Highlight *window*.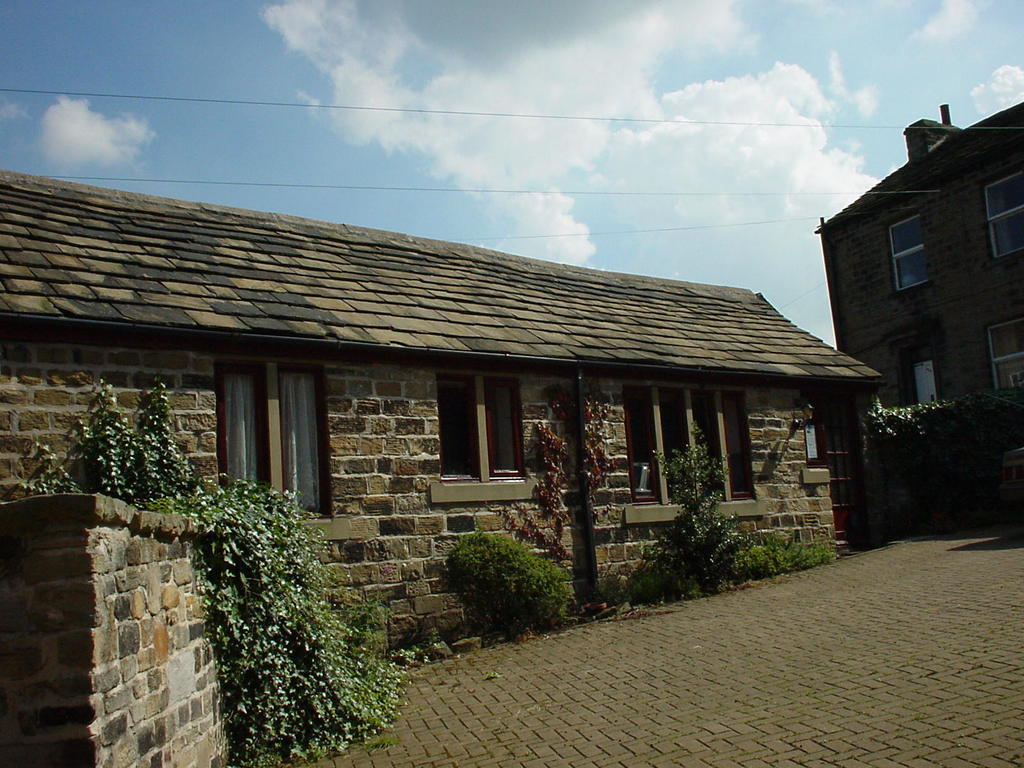
Highlighted region: (619,386,768,512).
